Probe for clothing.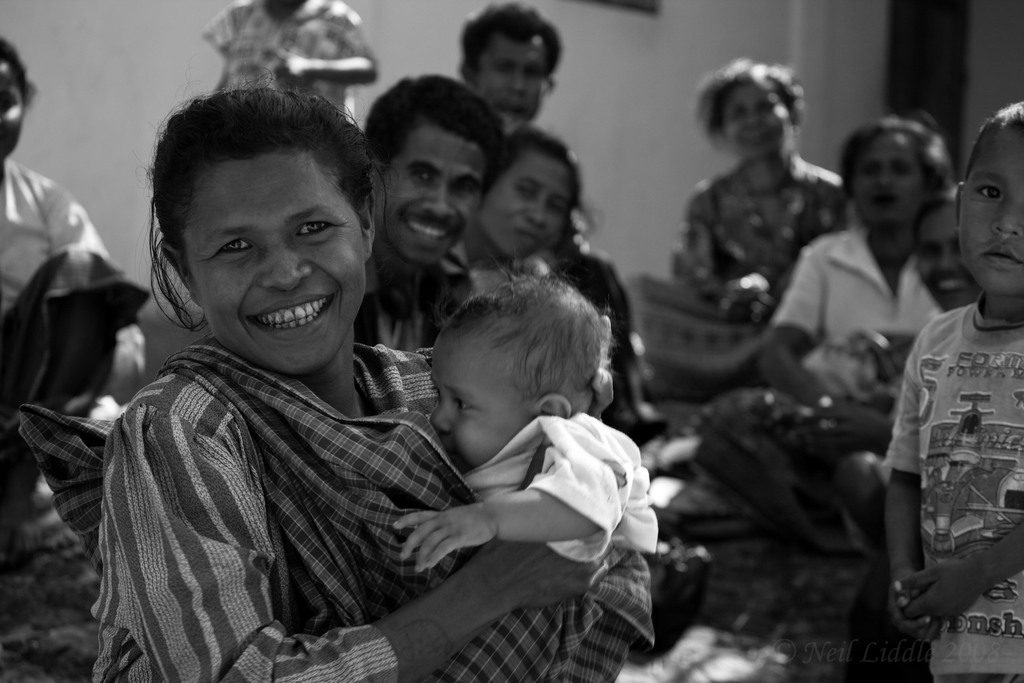
Probe result: left=464, top=402, right=663, bottom=564.
